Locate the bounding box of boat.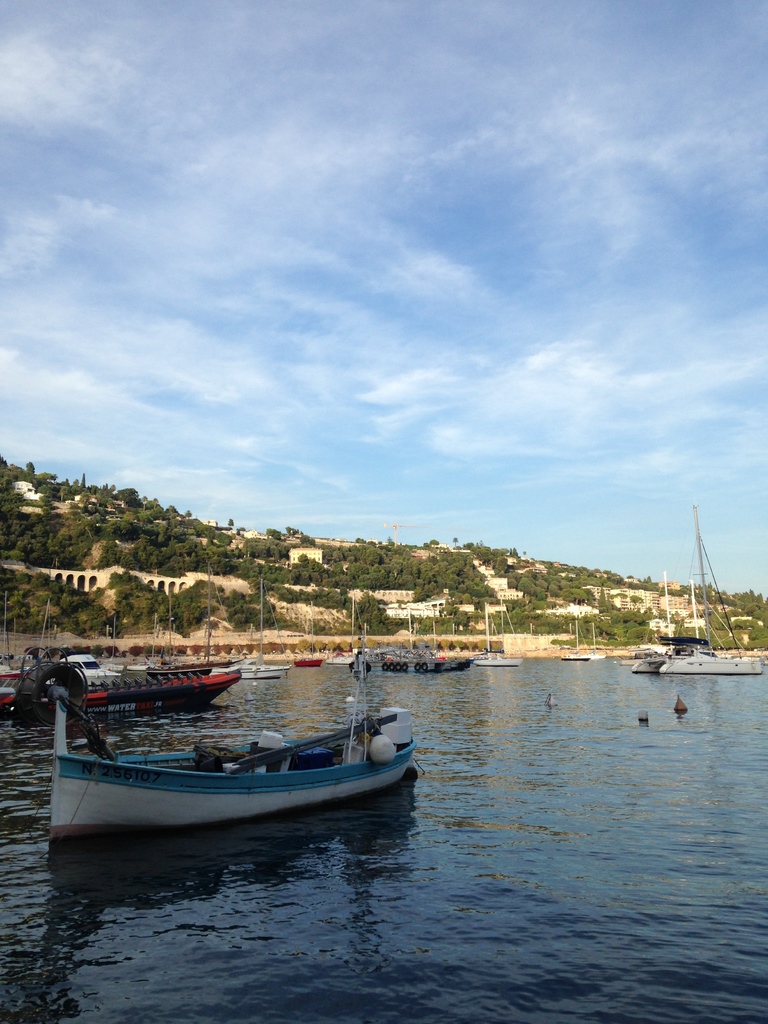
Bounding box: (x1=473, y1=601, x2=524, y2=666).
